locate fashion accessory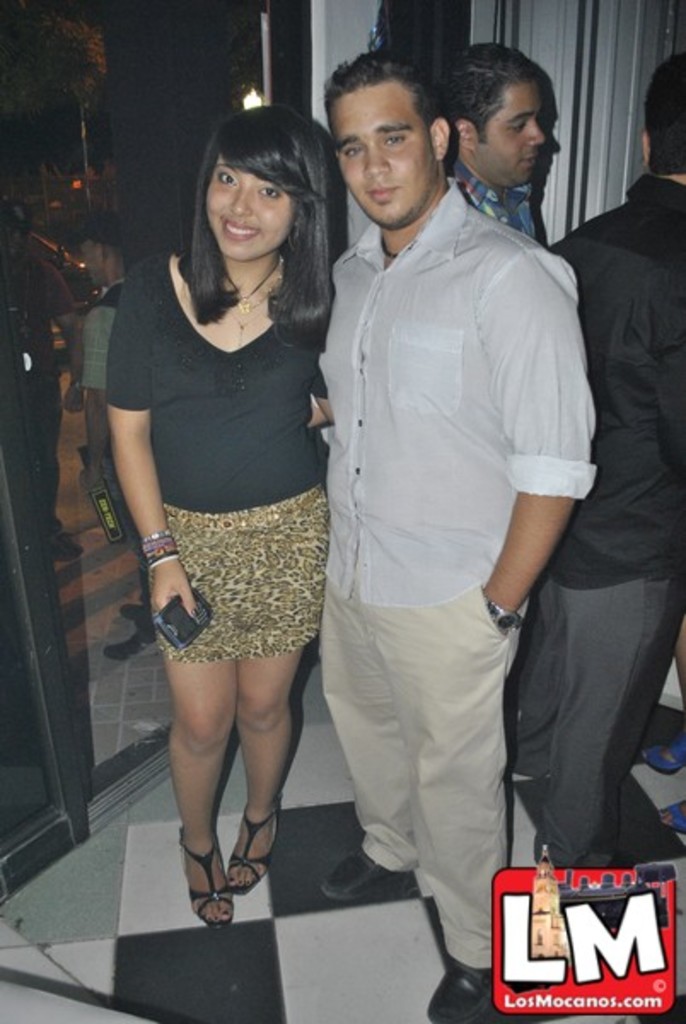
x1=152, y1=591, x2=218, y2=650
